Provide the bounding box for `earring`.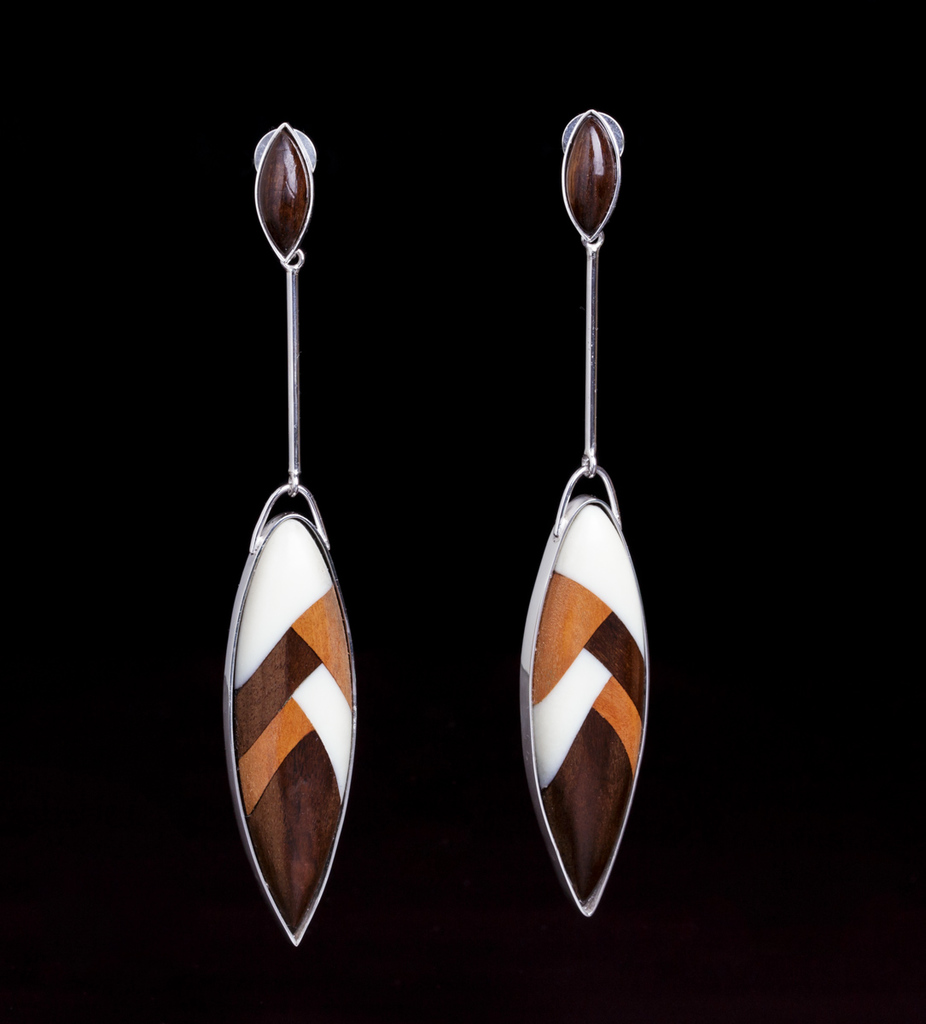
bbox=(224, 124, 355, 952).
